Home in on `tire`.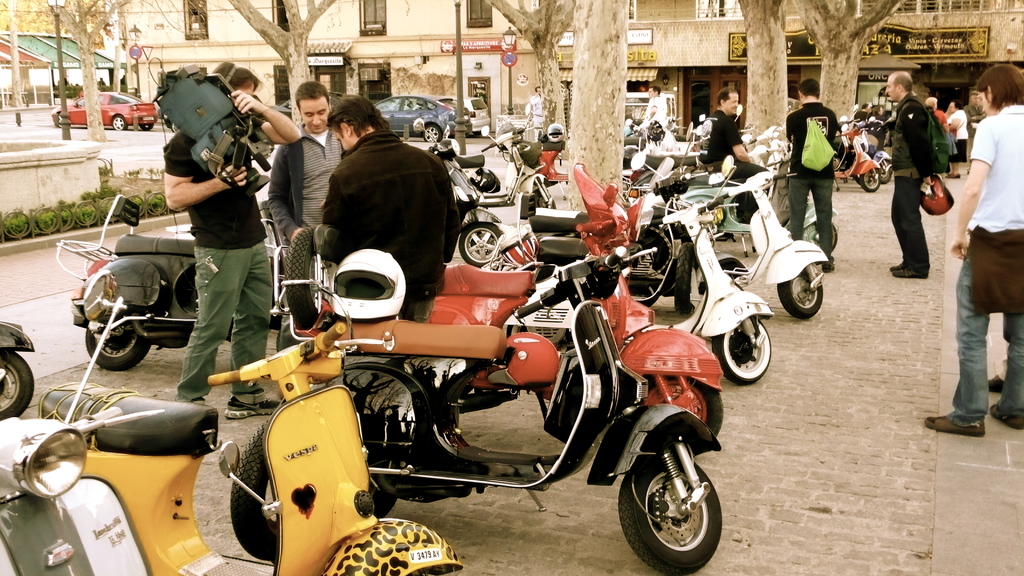
Homed in at box=[83, 303, 155, 371].
